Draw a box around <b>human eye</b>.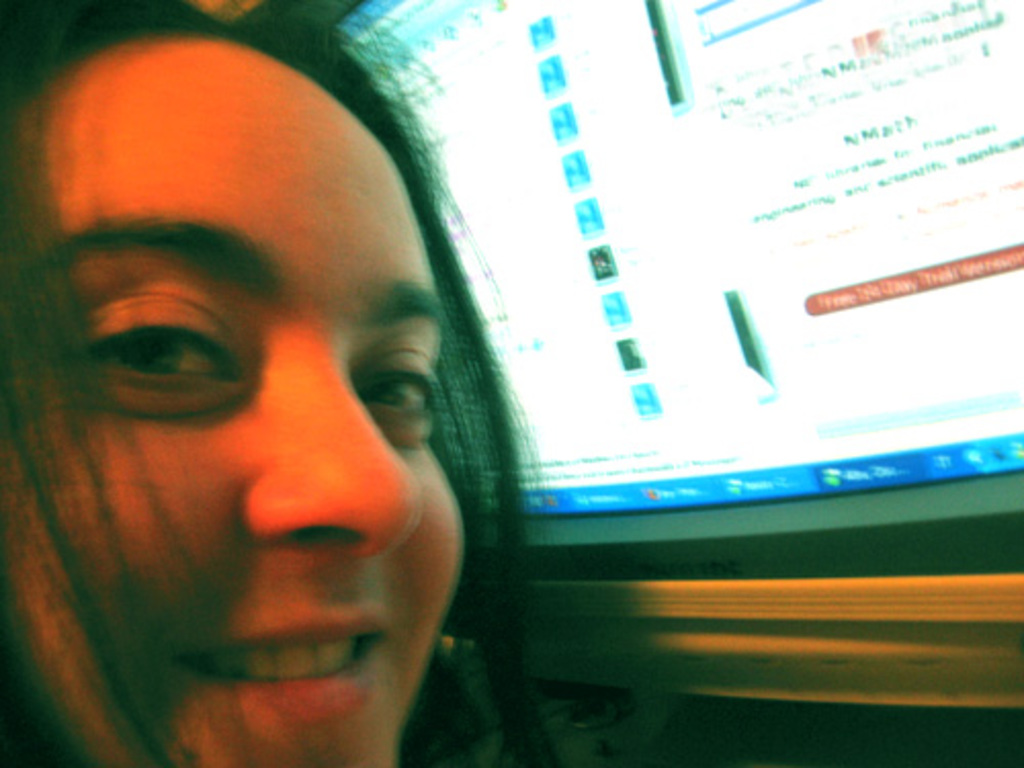
bbox=(356, 360, 446, 449).
